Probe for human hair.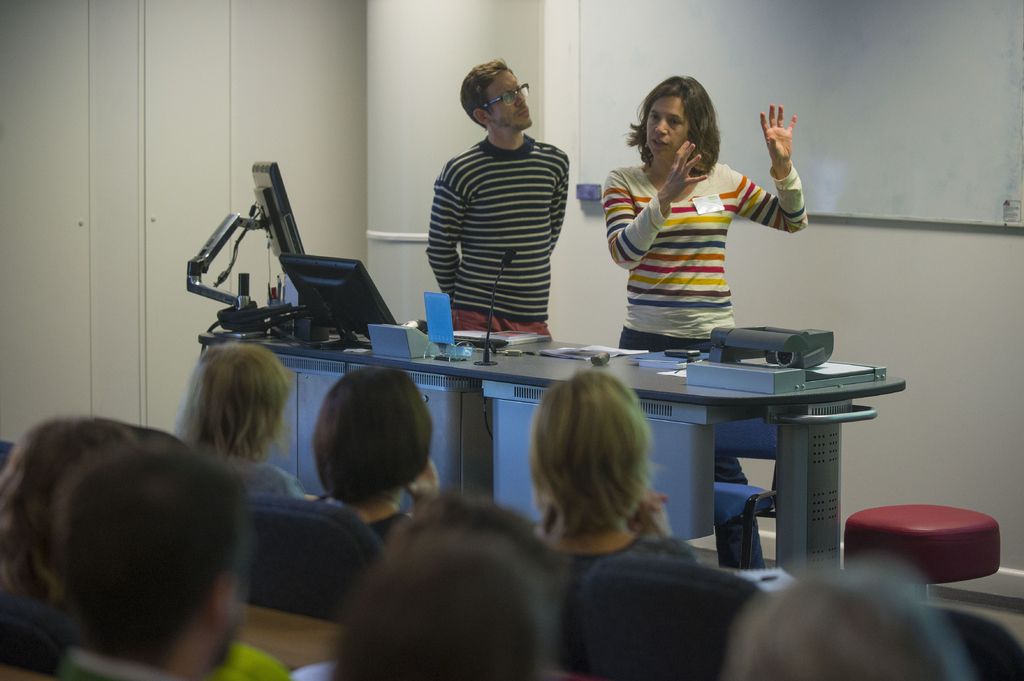
Probe result: detection(621, 73, 721, 174).
